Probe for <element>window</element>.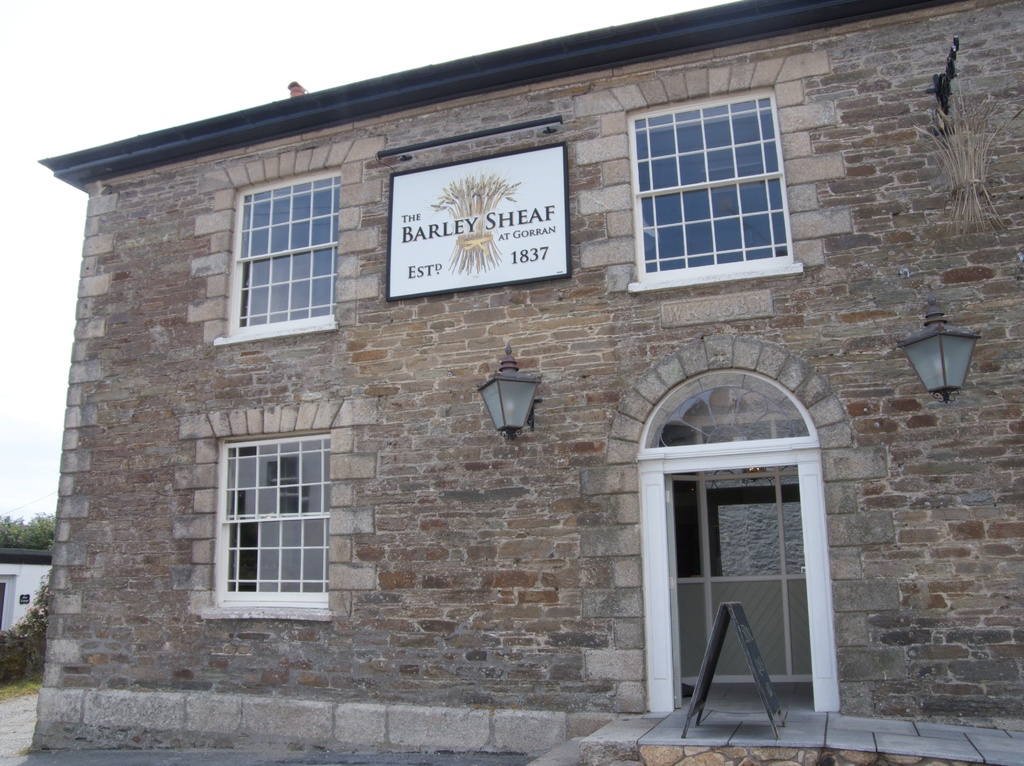
Probe result: (222,172,346,332).
